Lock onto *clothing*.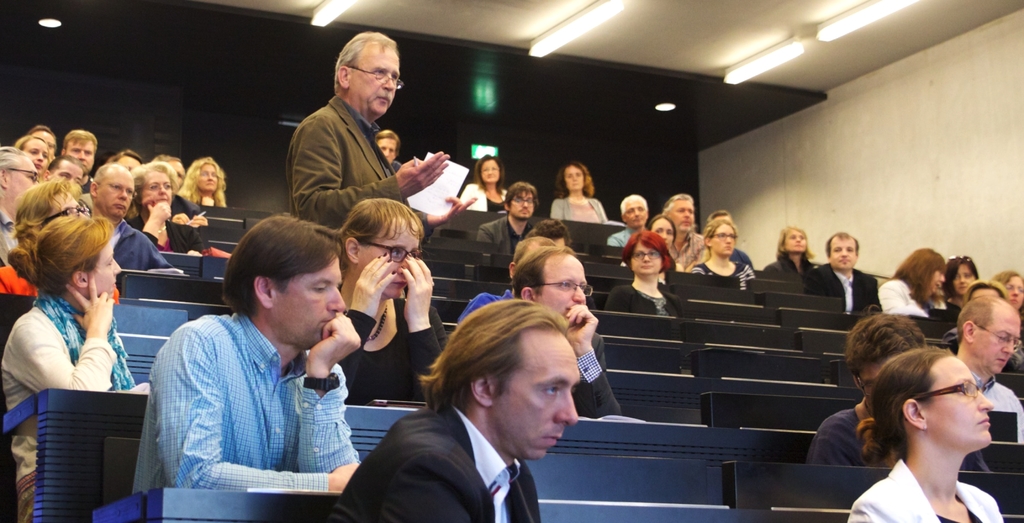
Locked: {"x1": 801, "y1": 401, "x2": 869, "y2": 467}.
